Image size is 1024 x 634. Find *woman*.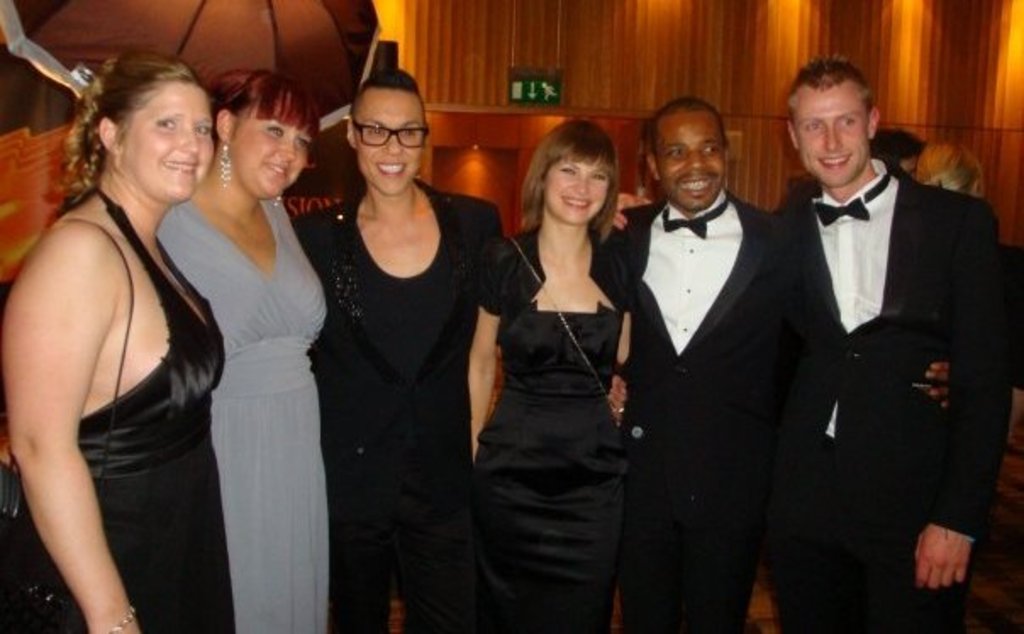
bbox=[914, 146, 982, 207].
